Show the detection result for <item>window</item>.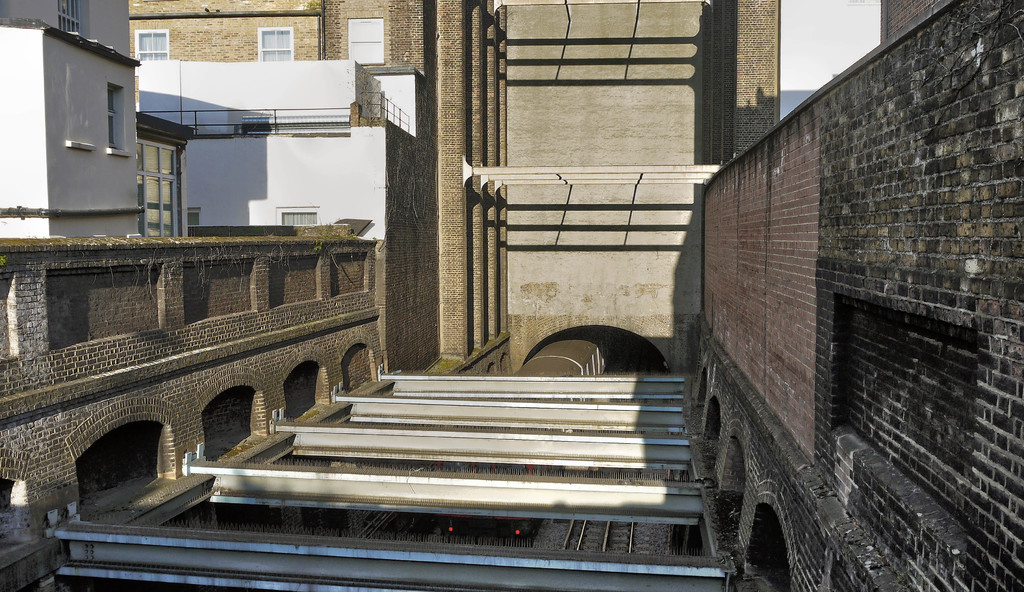
<region>345, 16, 387, 63</region>.
